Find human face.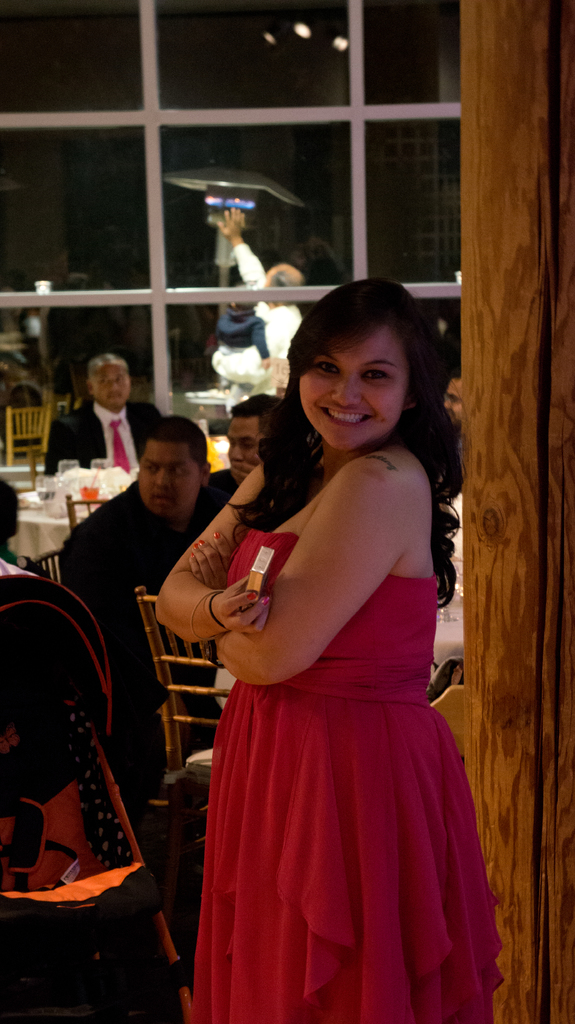
{"x1": 296, "y1": 316, "x2": 406, "y2": 452}.
